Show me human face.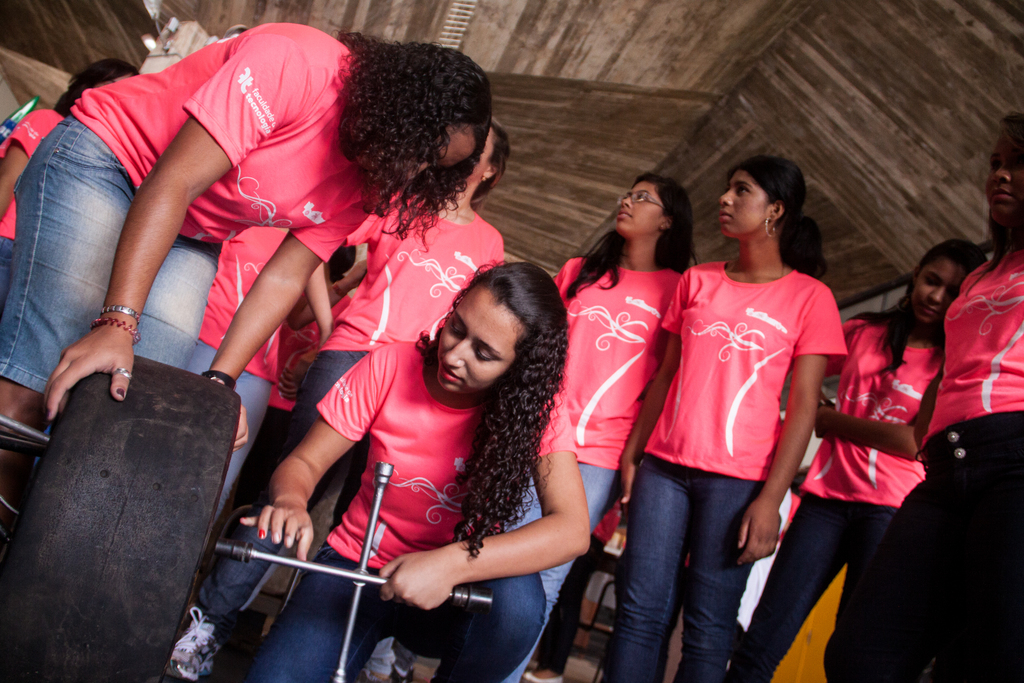
human face is here: {"left": 356, "top": 126, "right": 472, "bottom": 183}.
